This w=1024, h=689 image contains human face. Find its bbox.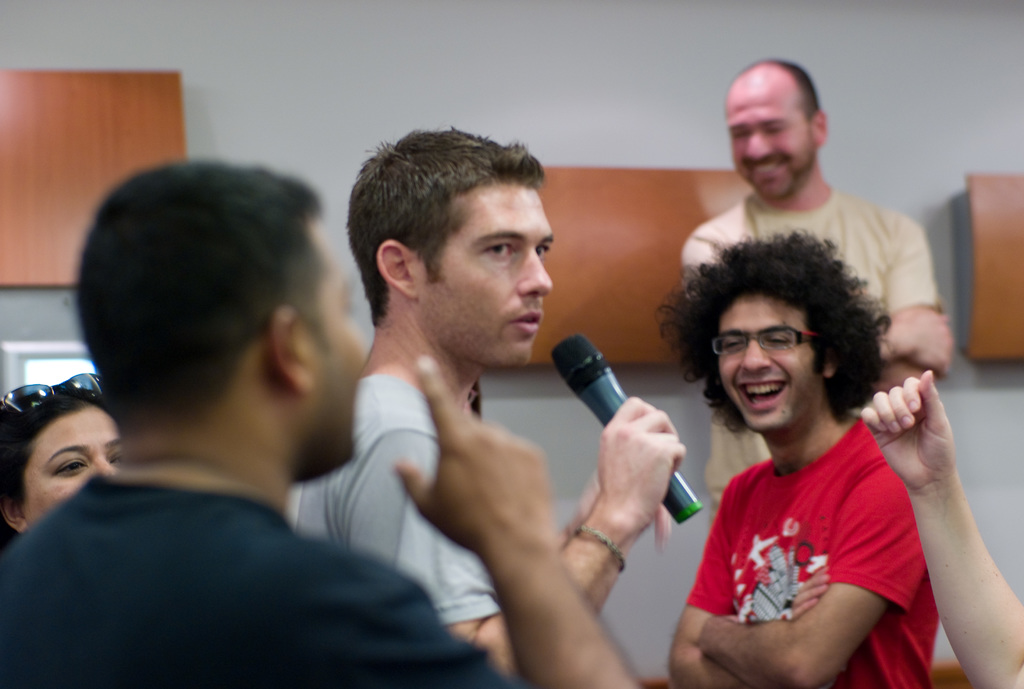
703, 294, 820, 430.
